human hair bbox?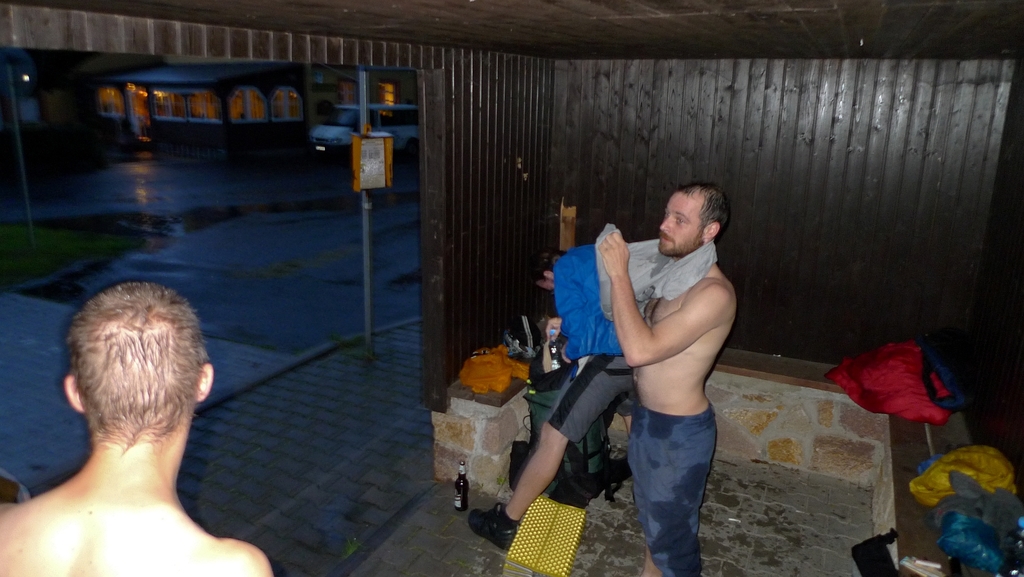
l=61, t=278, r=196, b=471
